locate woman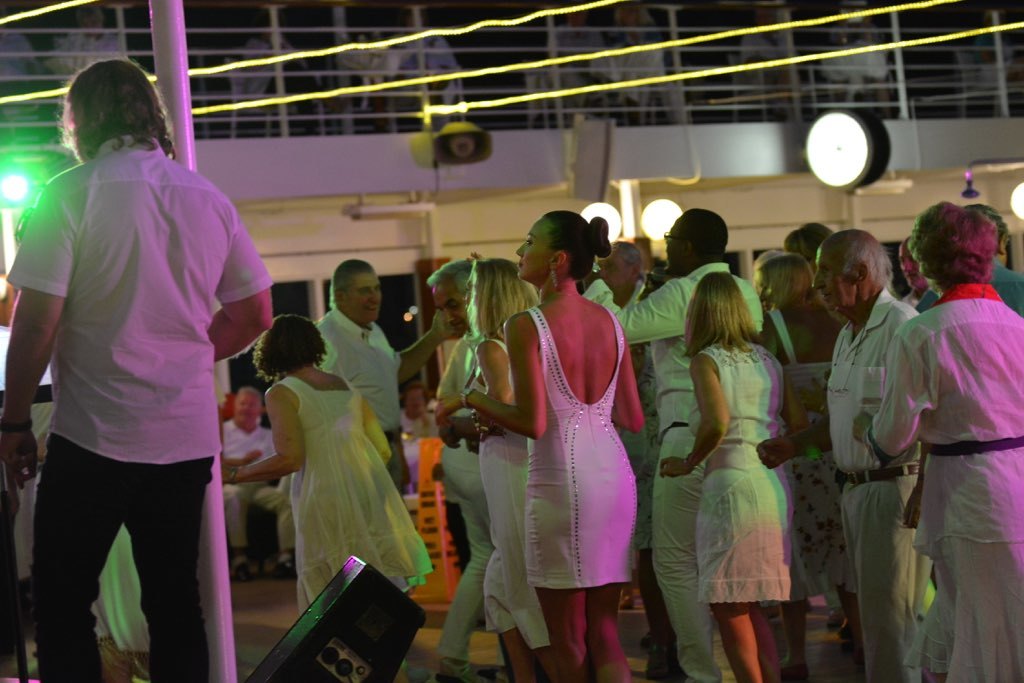
[left=438, top=258, right=574, bottom=682]
